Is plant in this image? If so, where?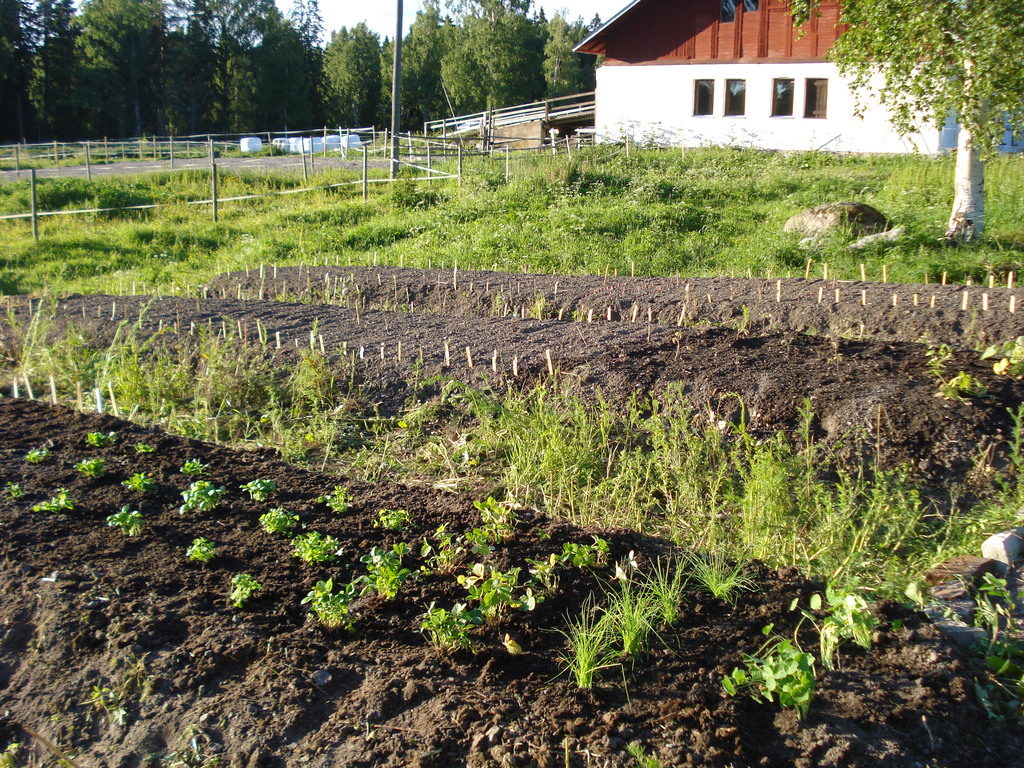
Yes, at (225, 571, 263, 615).
